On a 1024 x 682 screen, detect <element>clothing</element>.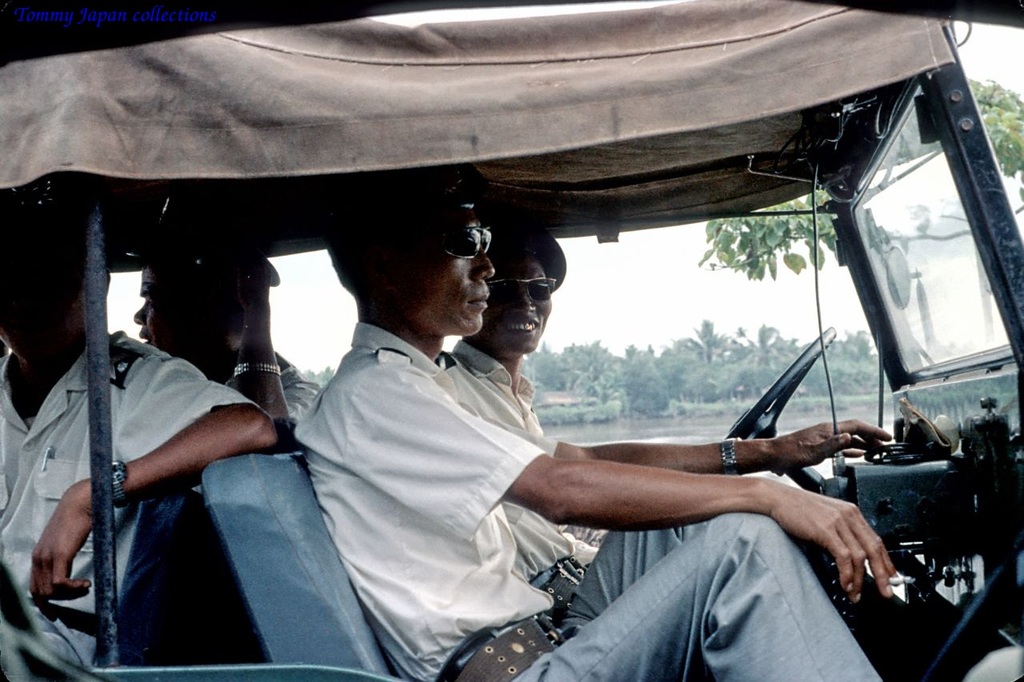
box(450, 341, 620, 608).
